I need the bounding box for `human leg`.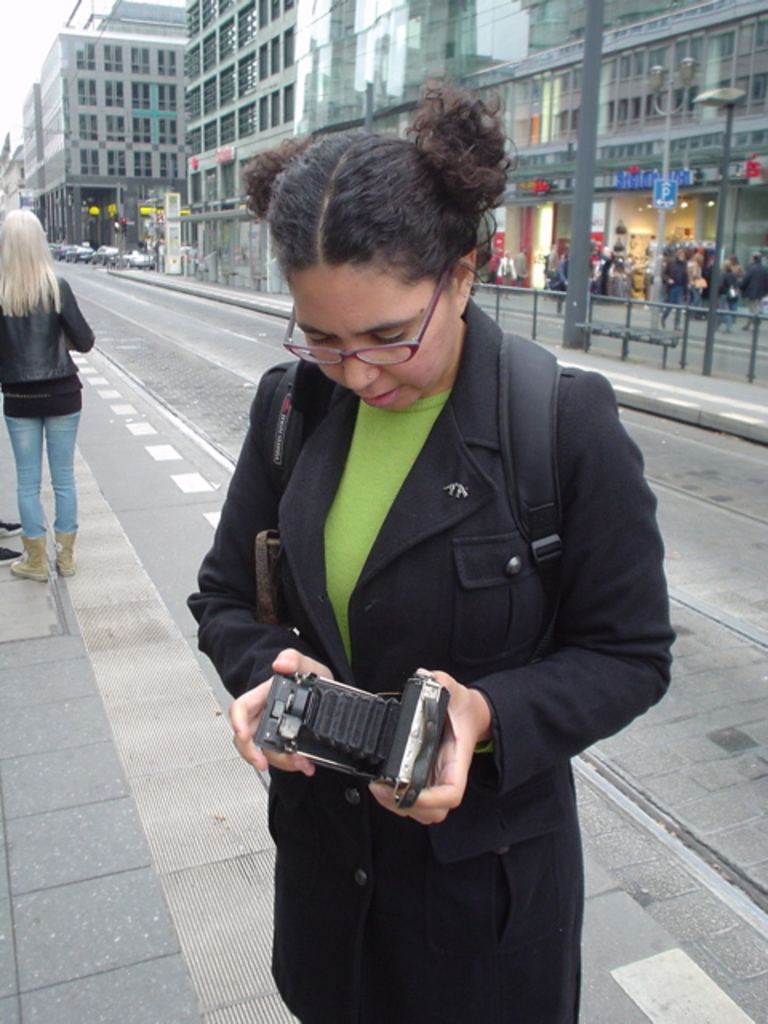
Here it is: 5 394 77 582.
